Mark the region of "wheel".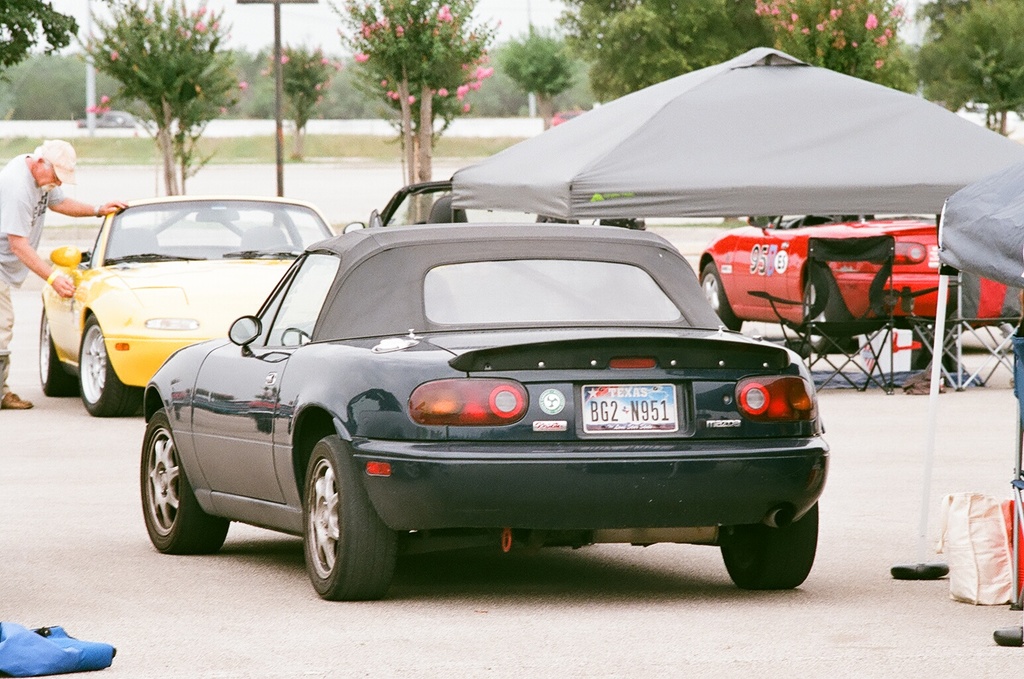
Region: select_region(721, 501, 817, 588).
